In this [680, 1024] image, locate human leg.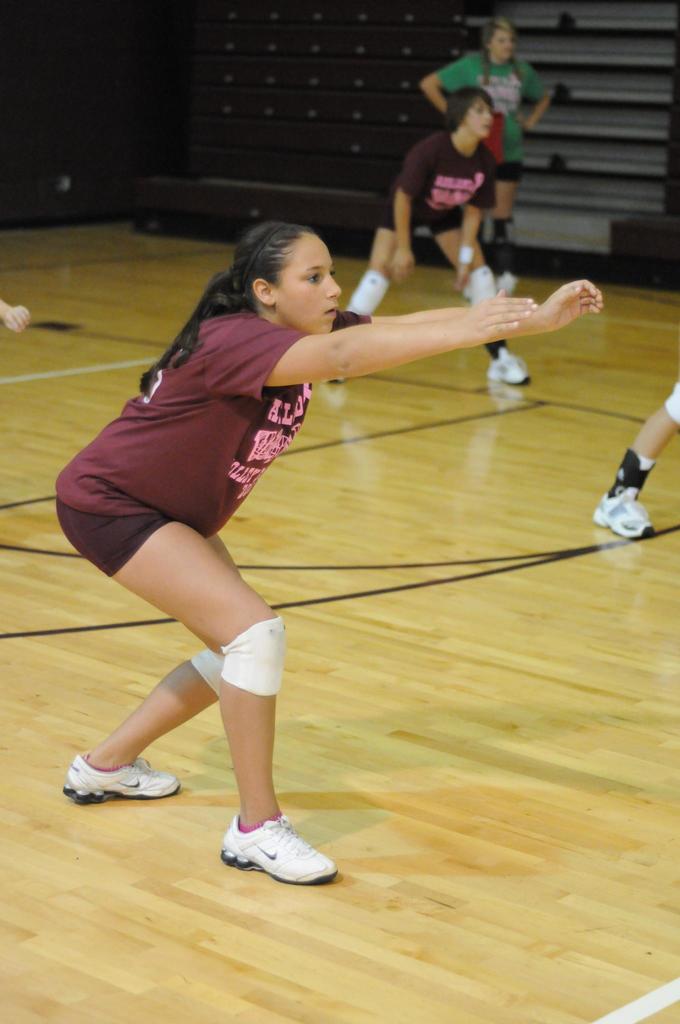
Bounding box: l=67, t=531, r=225, b=805.
